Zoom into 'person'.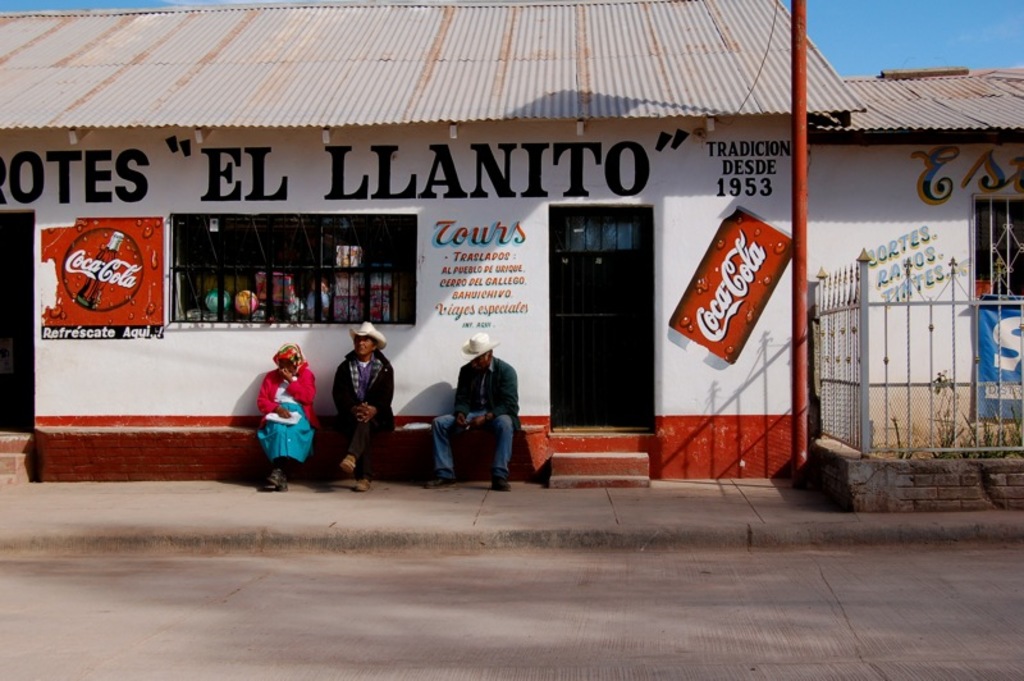
Zoom target: box(257, 343, 323, 490).
